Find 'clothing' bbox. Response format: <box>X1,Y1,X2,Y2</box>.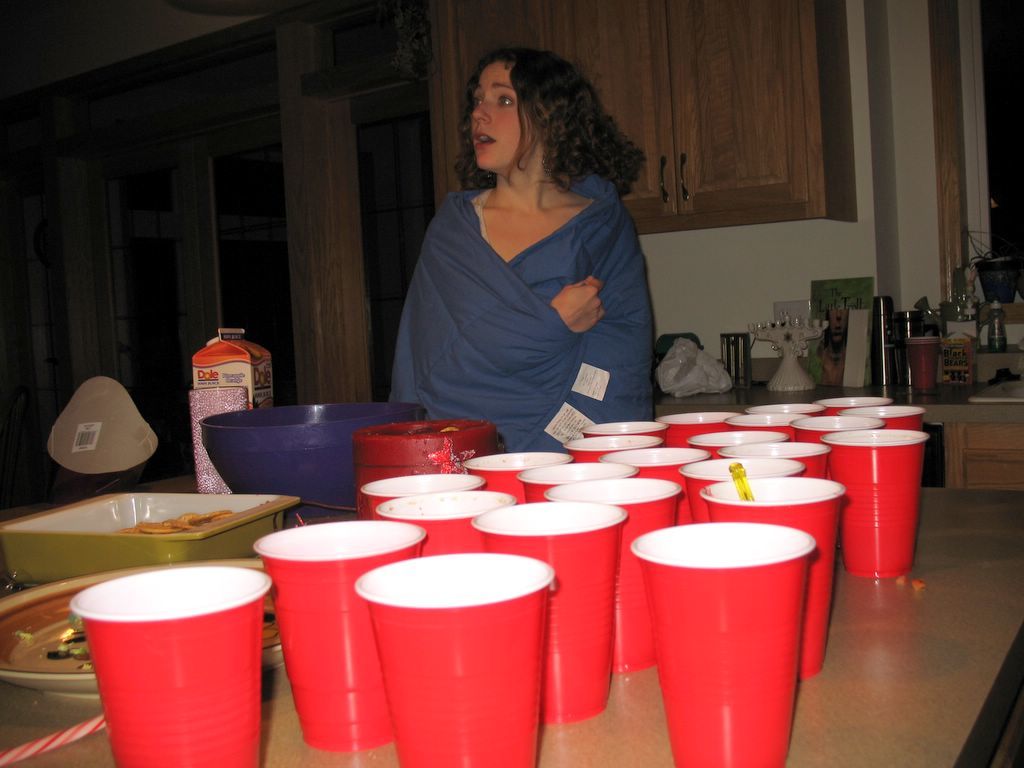
<box>382,125,663,442</box>.
